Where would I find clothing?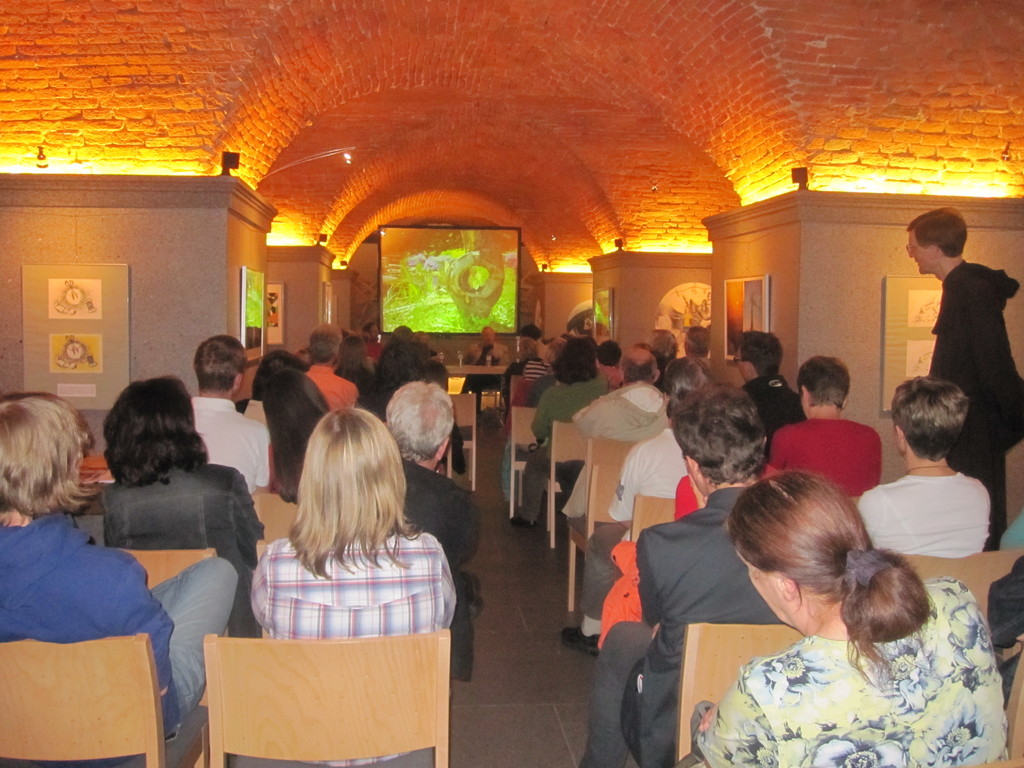
At <region>301, 360, 365, 410</region>.
